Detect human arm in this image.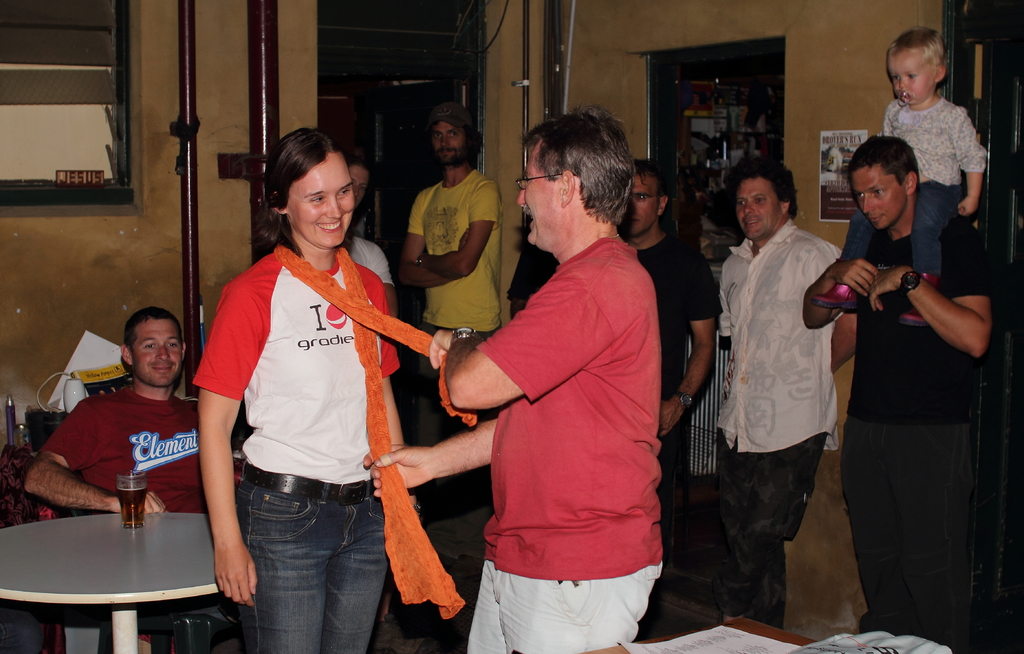
Detection: (422, 175, 500, 279).
